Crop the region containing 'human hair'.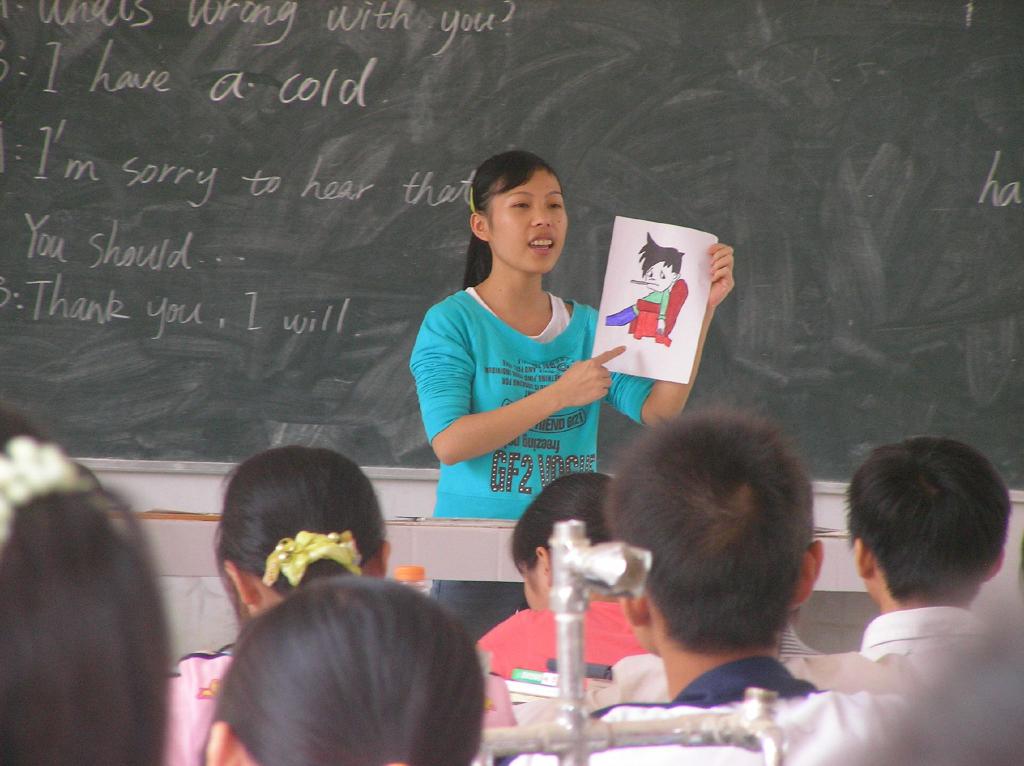
Crop region: [849, 434, 1013, 607].
